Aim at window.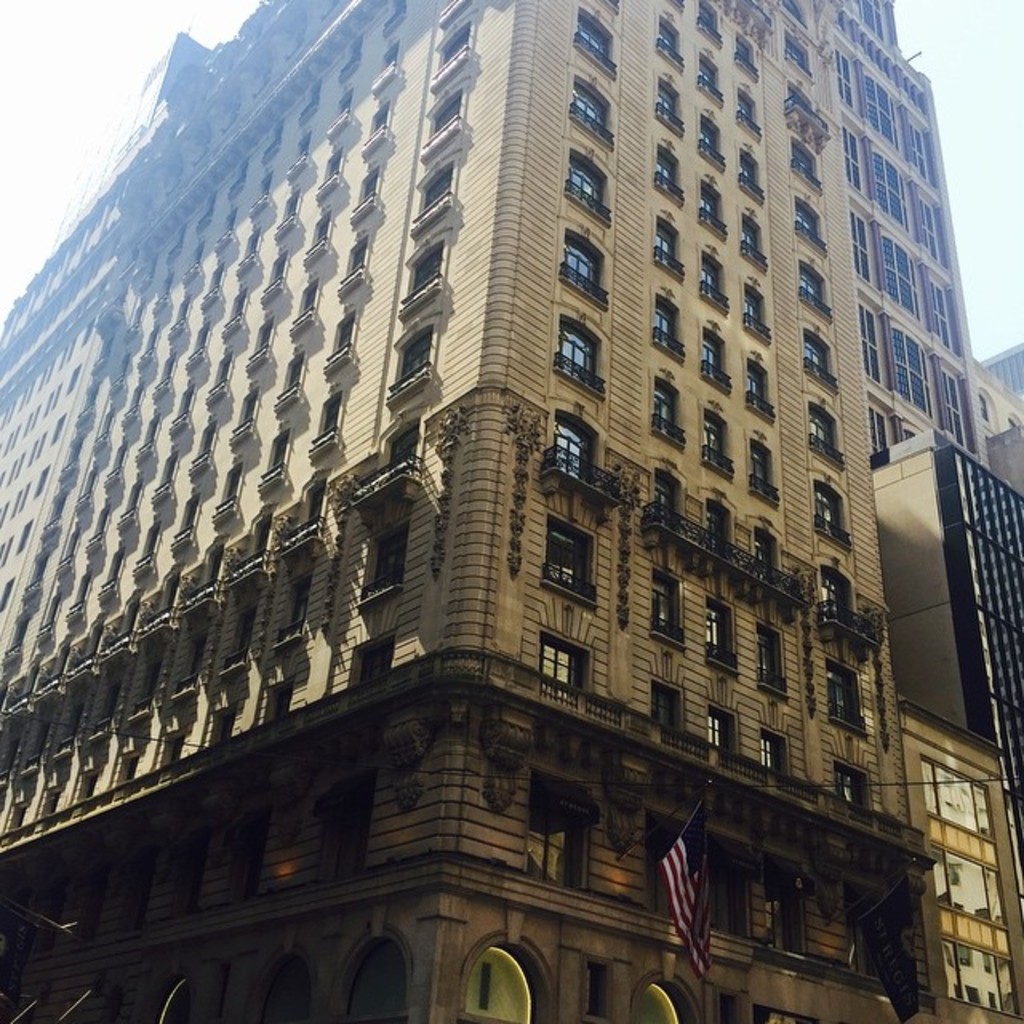
Aimed at Rect(747, 443, 776, 504).
